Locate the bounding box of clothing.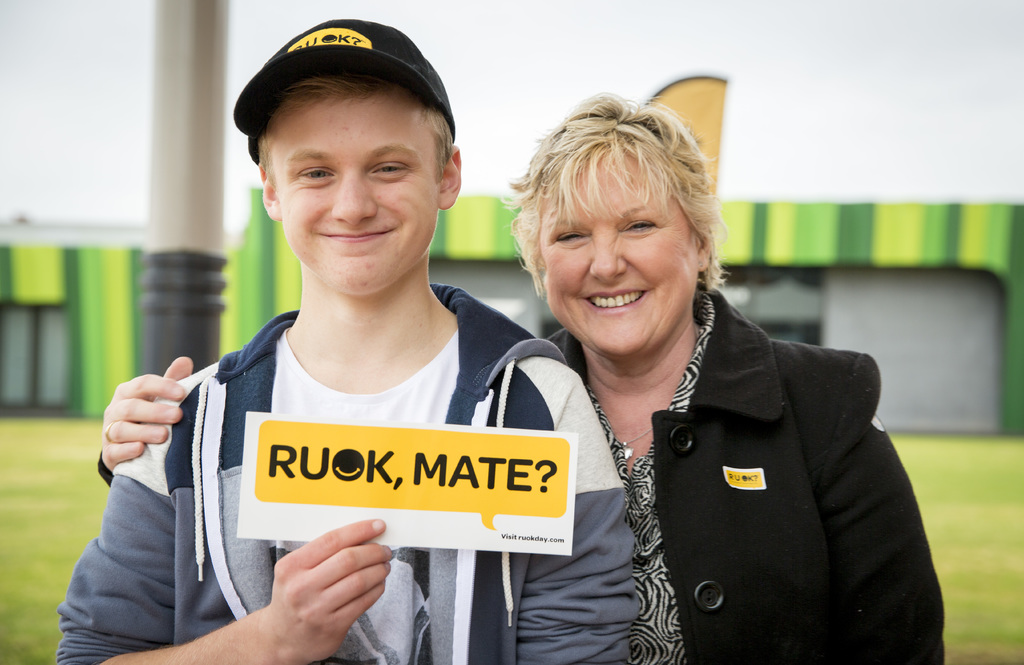
Bounding box: (left=52, top=279, right=645, bottom=659).
